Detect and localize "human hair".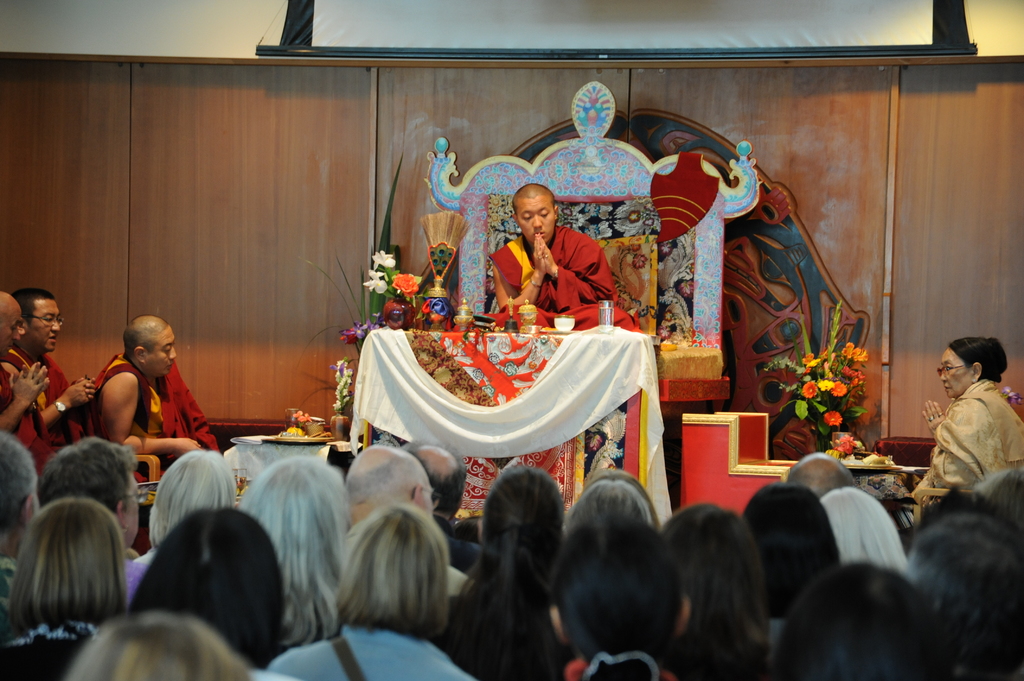
Localized at (824, 485, 916, 584).
